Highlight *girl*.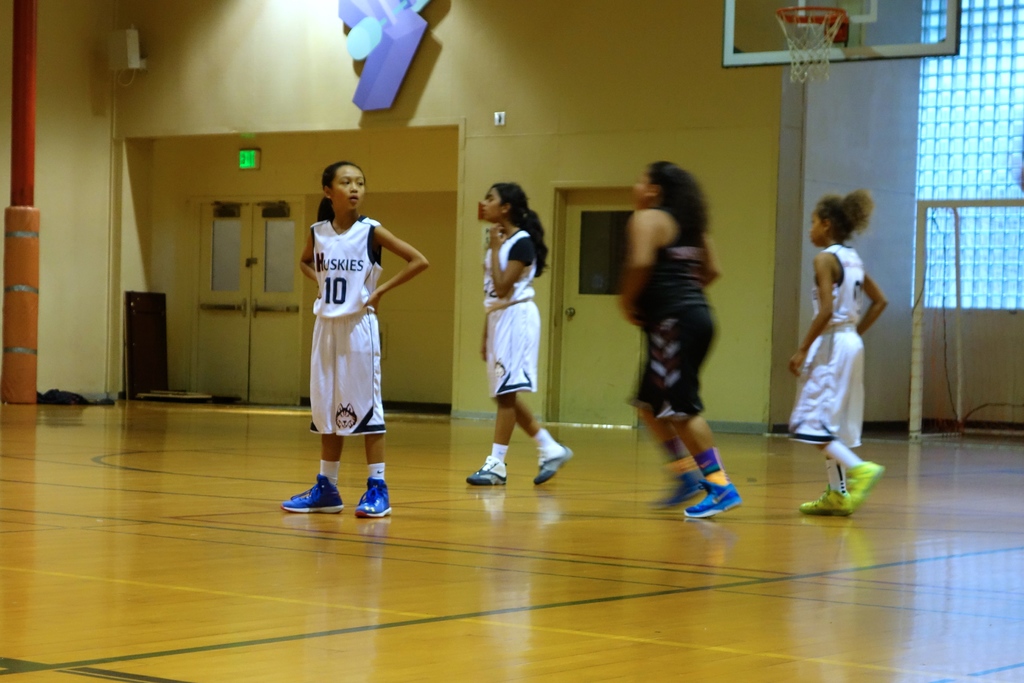
Highlighted region: 280:163:429:520.
